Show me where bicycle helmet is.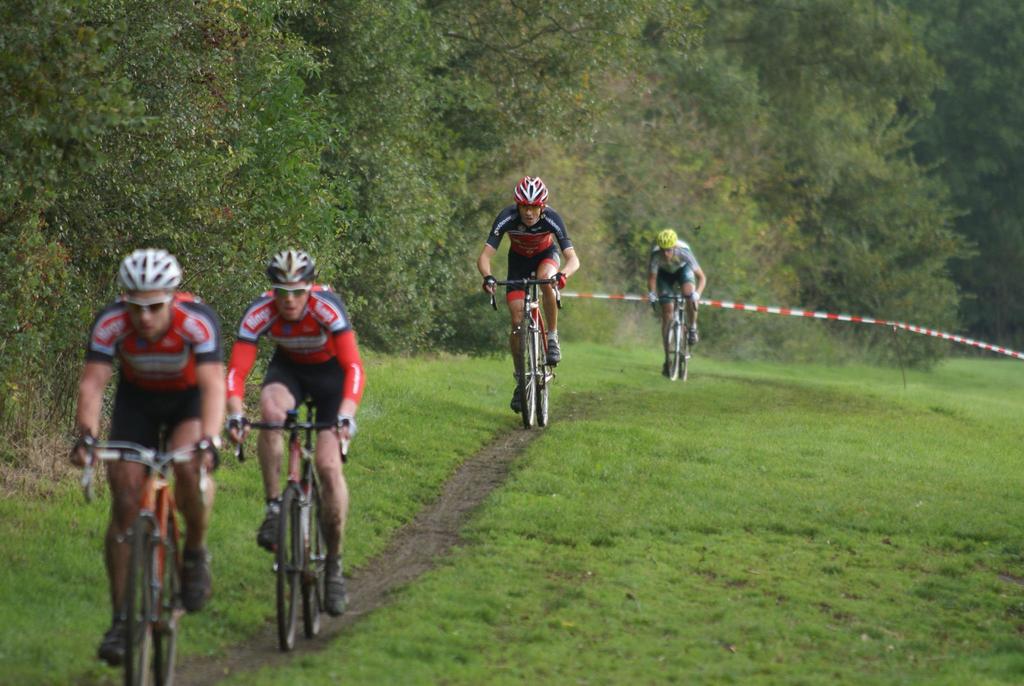
bicycle helmet is at BBox(655, 230, 671, 251).
